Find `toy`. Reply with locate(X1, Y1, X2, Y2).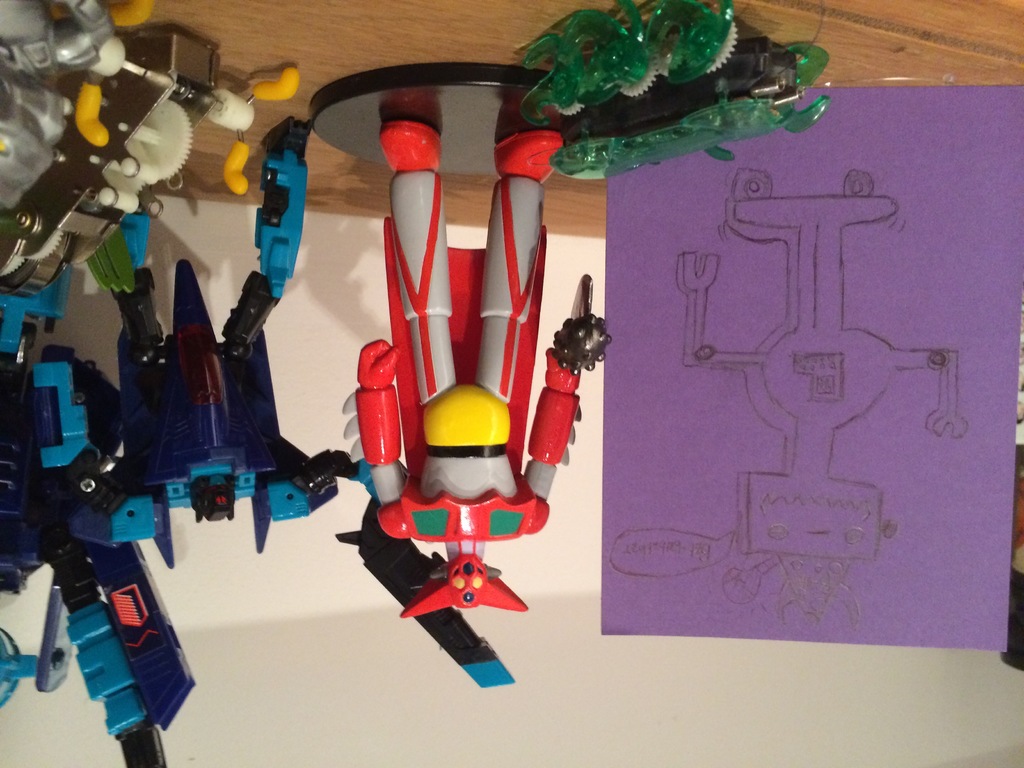
locate(80, 122, 353, 563).
